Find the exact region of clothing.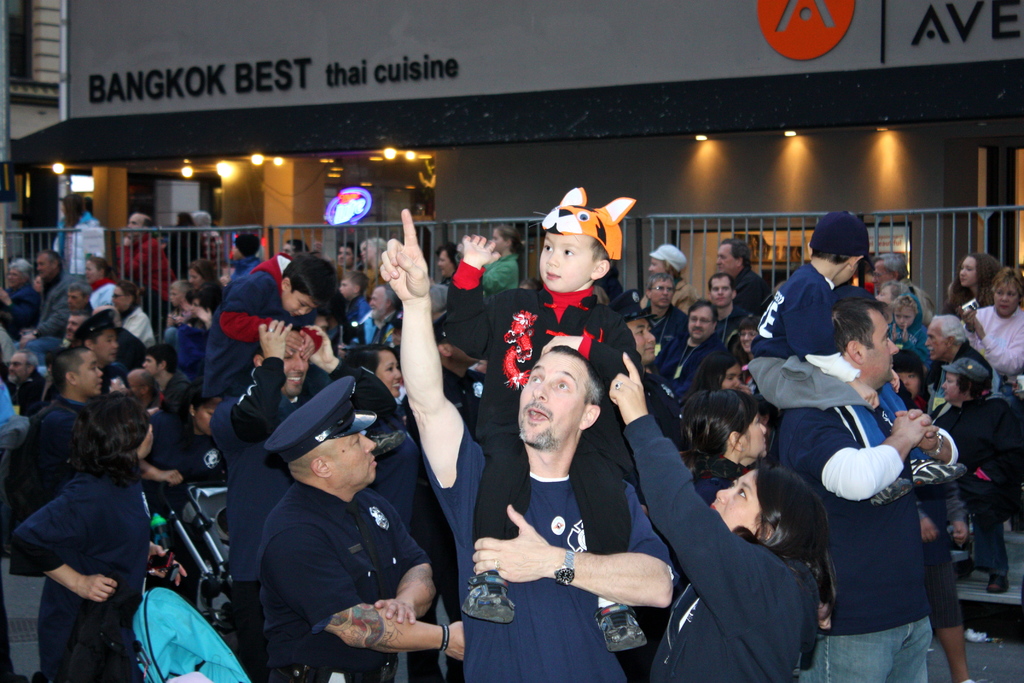
Exact region: (left=908, top=452, right=967, bottom=620).
